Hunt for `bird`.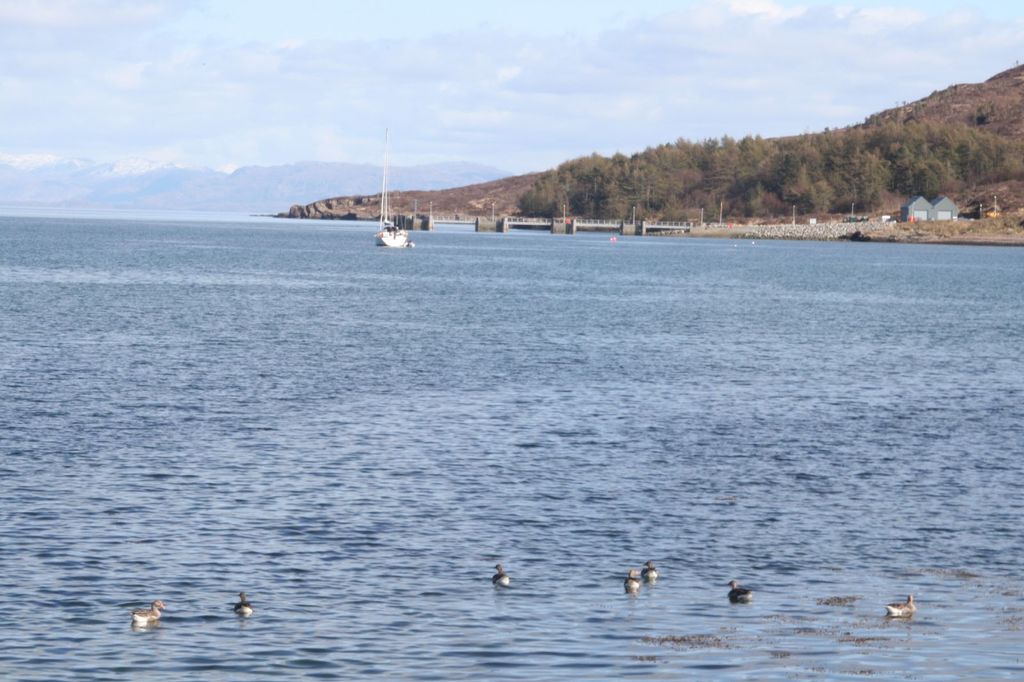
Hunted down at 493:560:511:587.
